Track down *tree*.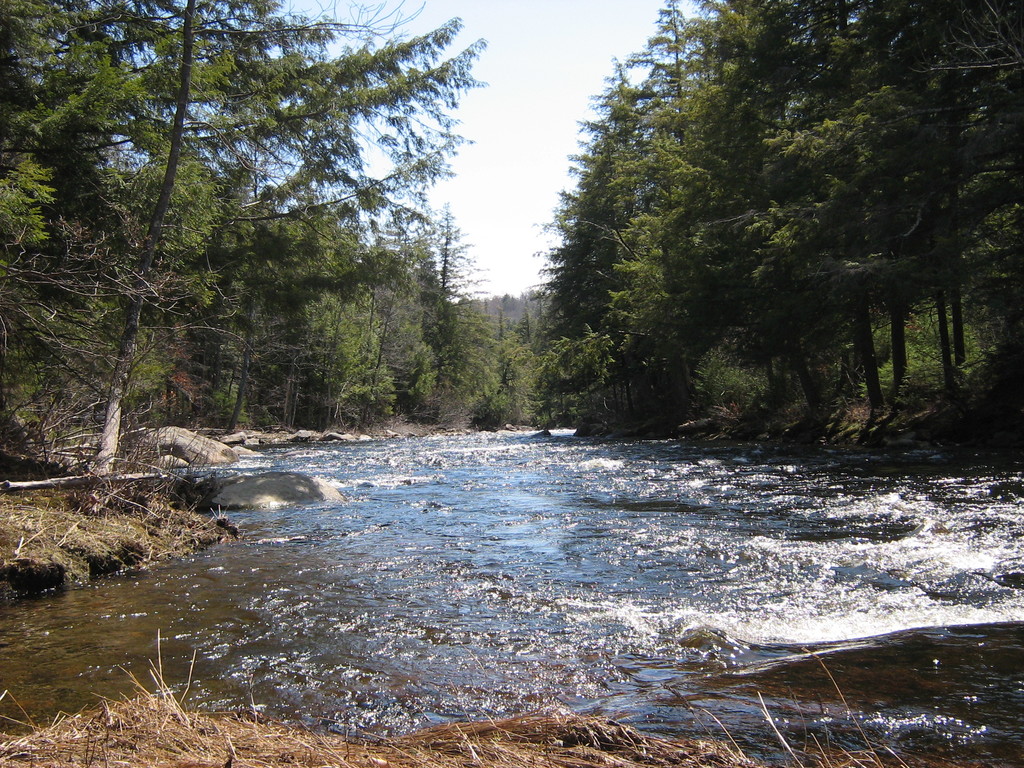
Tracked to (left=527, top=0, right=724, bottom=442).
